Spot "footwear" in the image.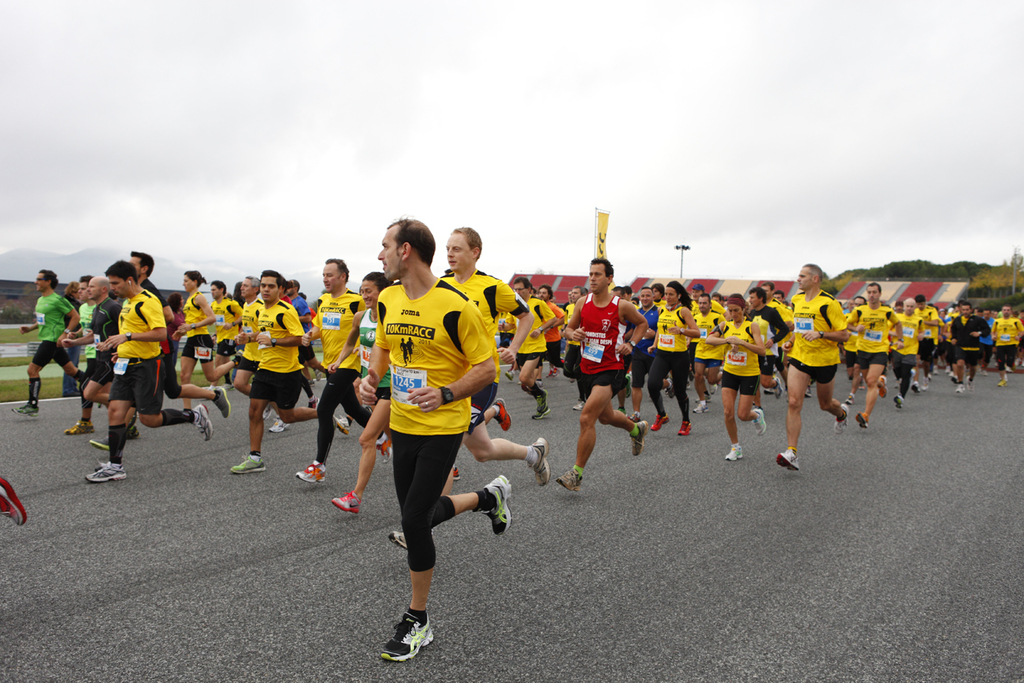
"footwear" found at (left=627, top=419, right=648, bottom=458).
